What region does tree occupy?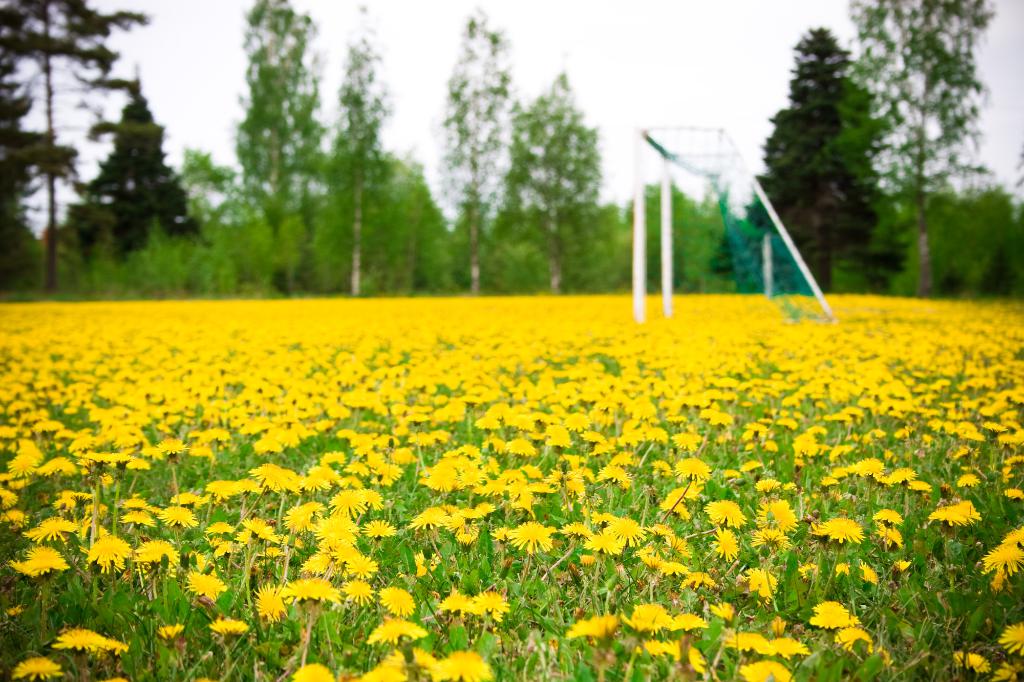
502 60 605 295.
